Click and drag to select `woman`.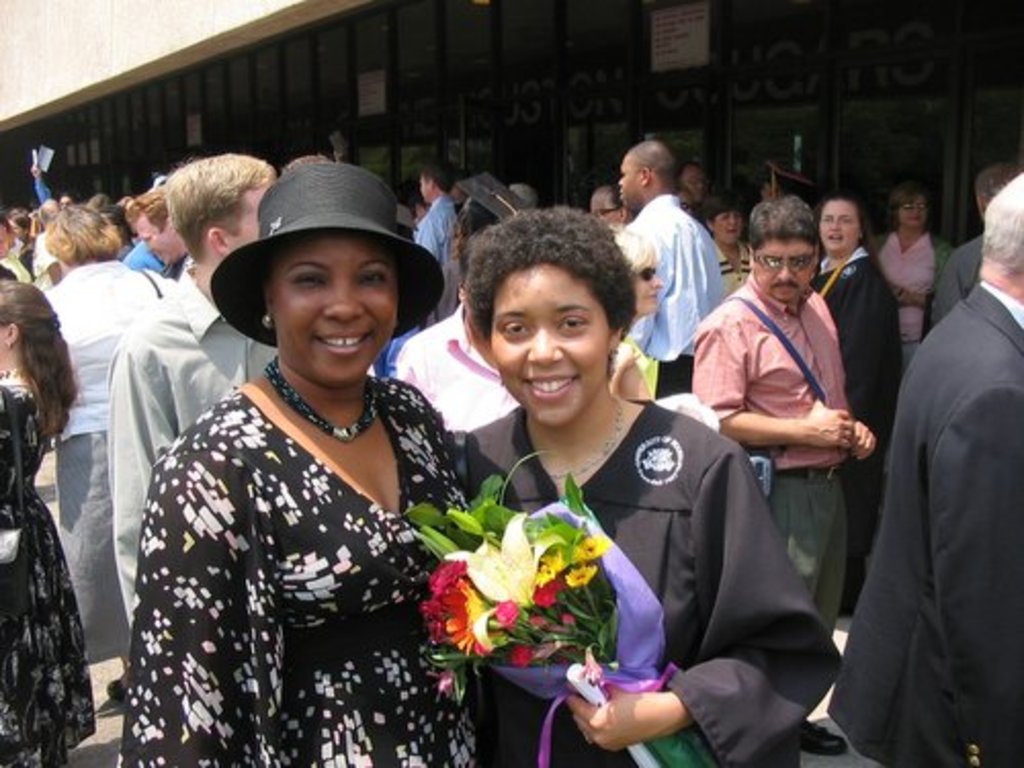
Selection: <box>115,160,432,764</box>.
